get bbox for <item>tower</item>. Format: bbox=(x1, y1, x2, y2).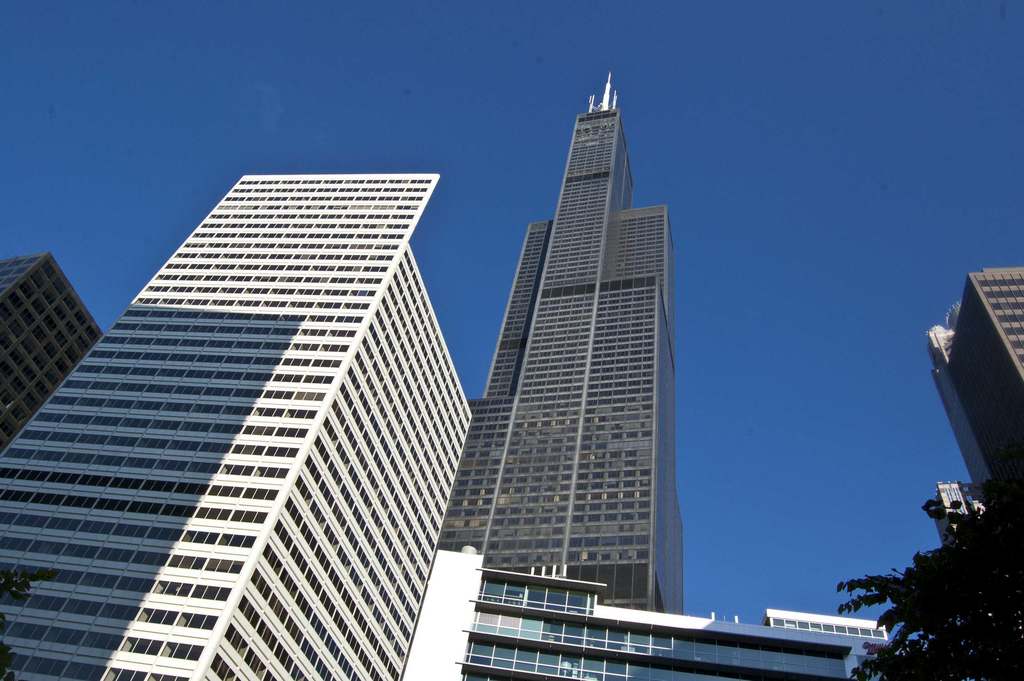
bbox=(435, 51, 708, 612).
